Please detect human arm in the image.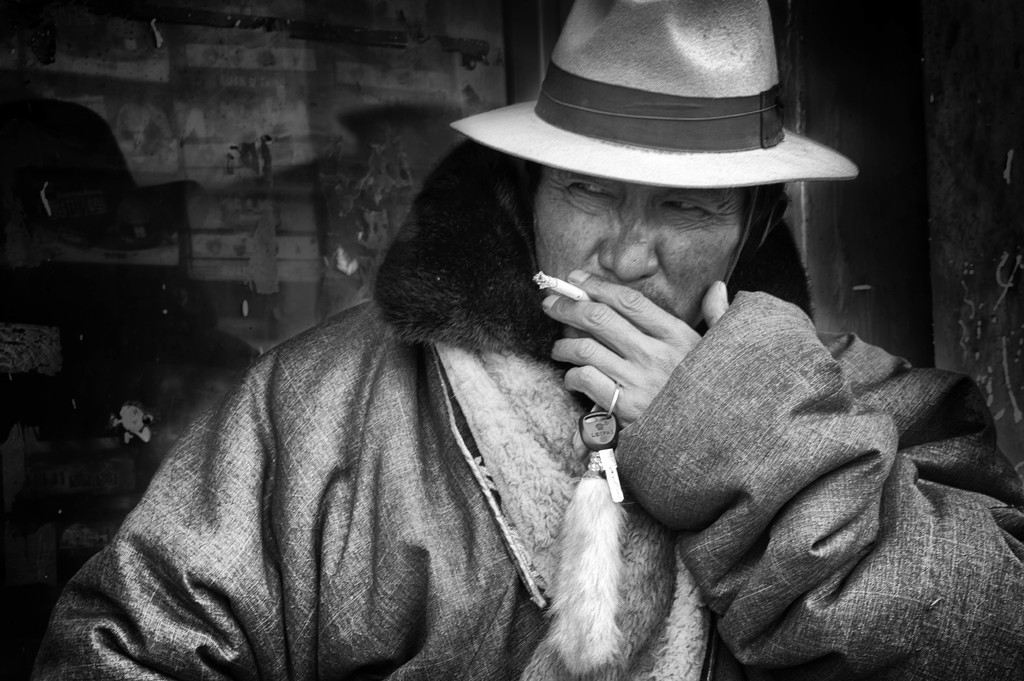
crop(551, 271, 1023, 680).
